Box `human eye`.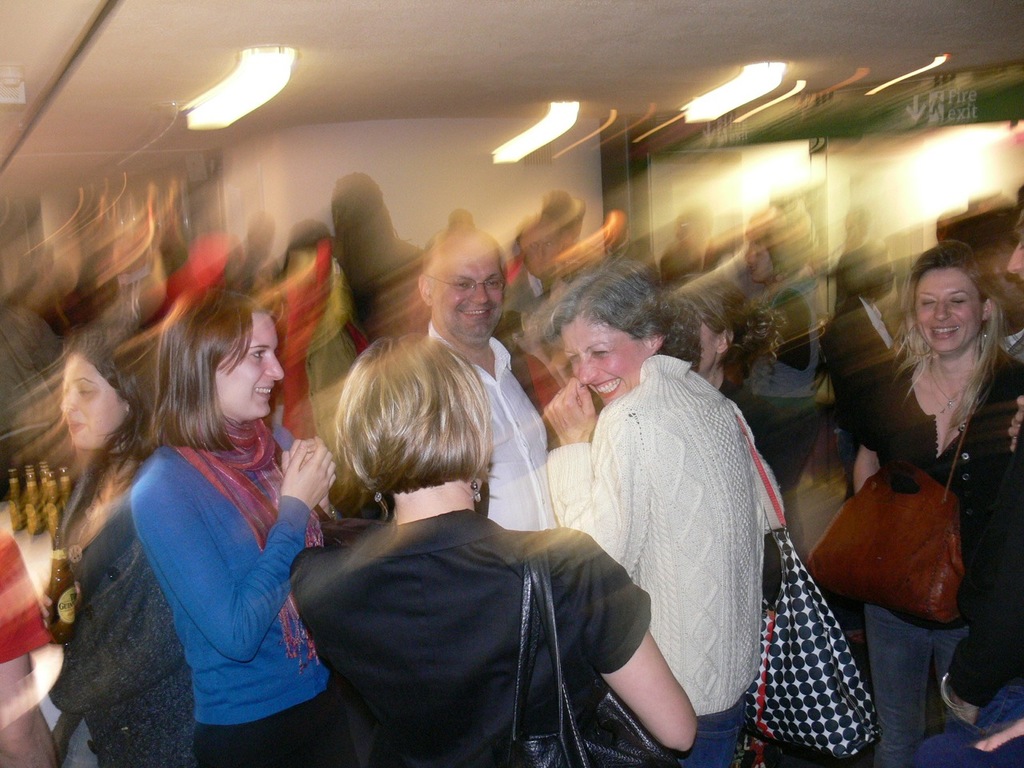
region(566, 349, 578, 360).
